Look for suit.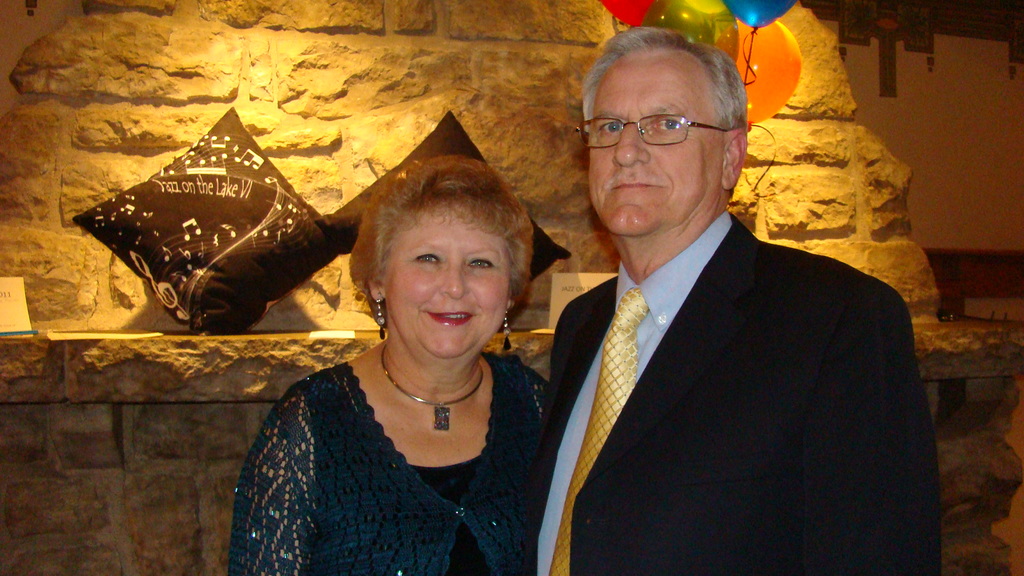
Found: x1=522, y1=105, x2=932, y2=568.
